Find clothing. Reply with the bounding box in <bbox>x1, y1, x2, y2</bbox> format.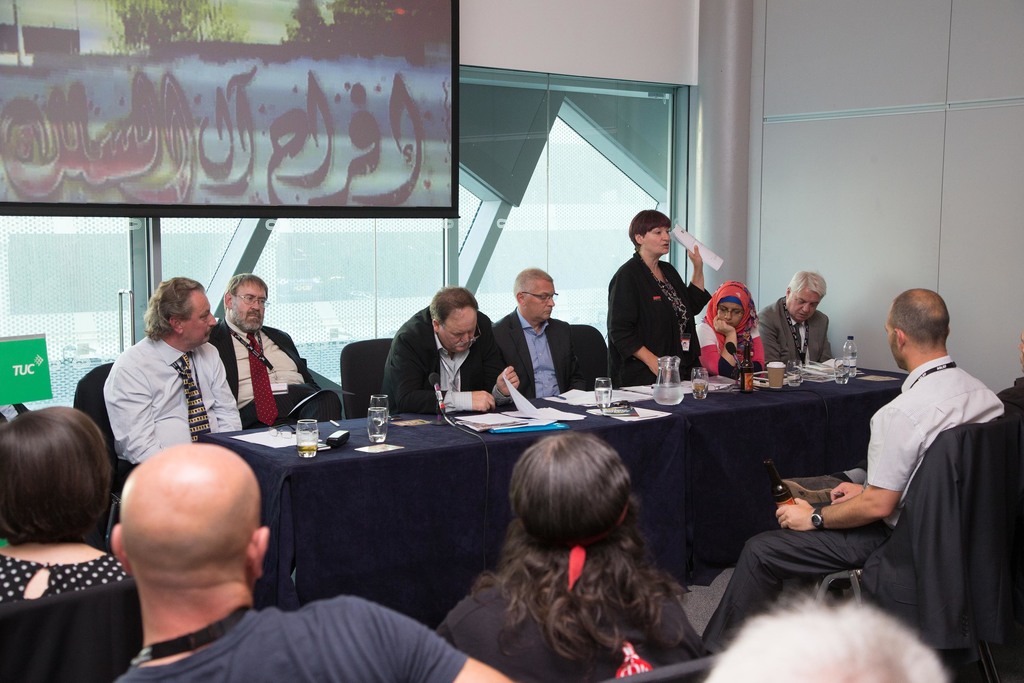
<bbox>495, 309, 590, 407</bbox>.
